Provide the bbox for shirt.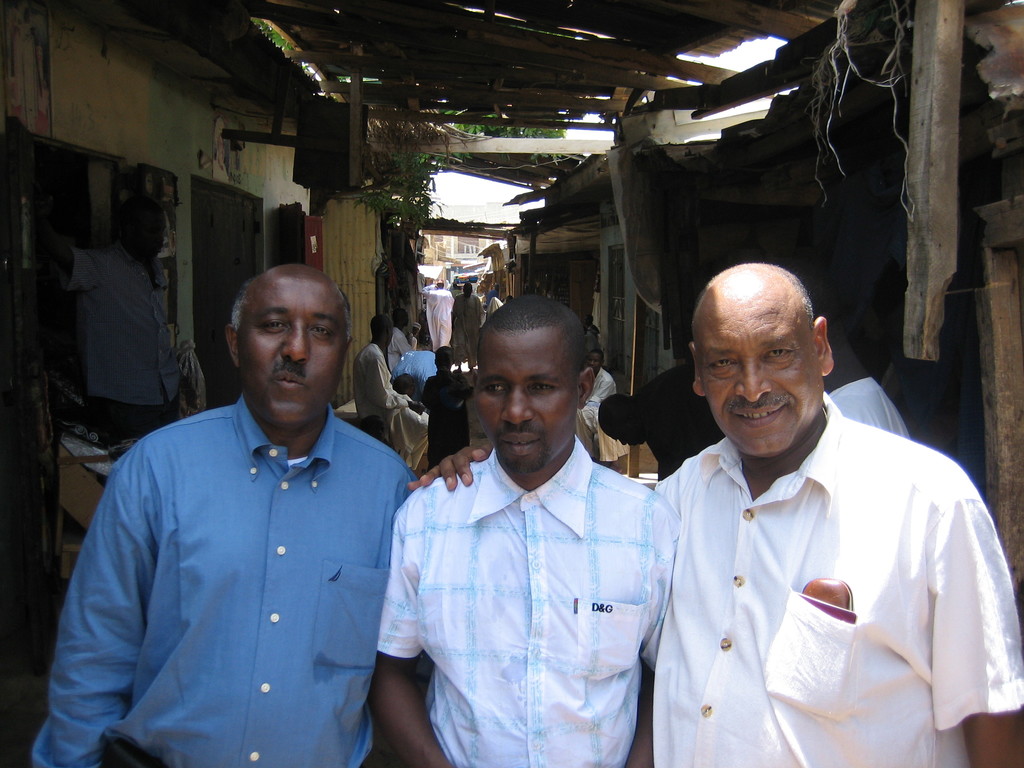
(648,387,1023,767).
